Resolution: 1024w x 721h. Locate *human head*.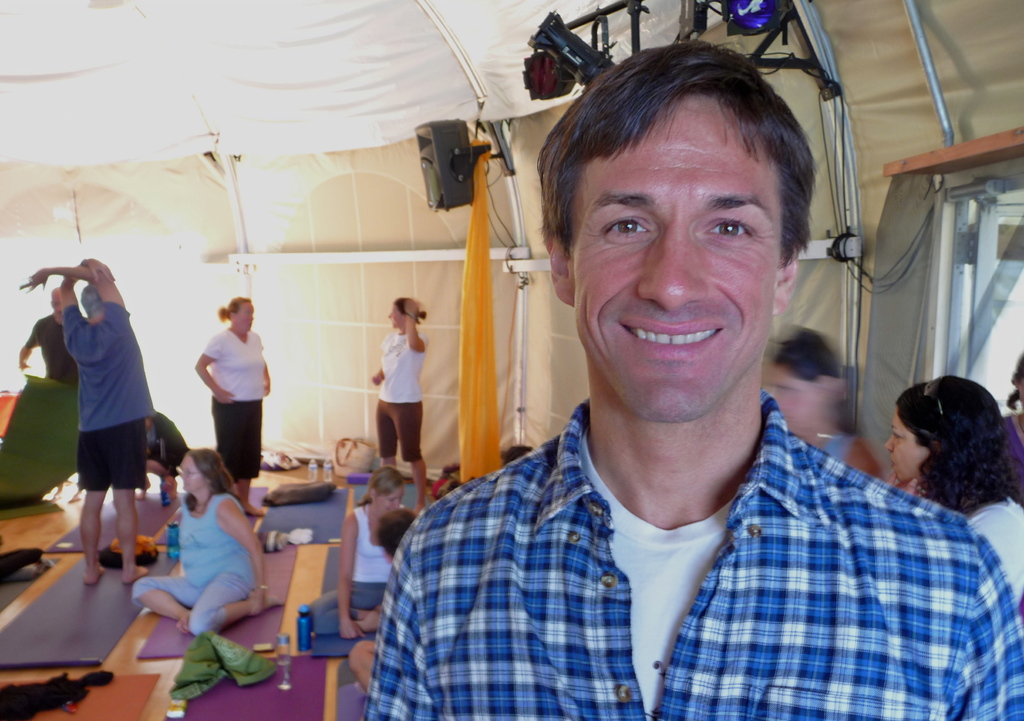
x1=388, y1=297, x2=428, y2=328.
